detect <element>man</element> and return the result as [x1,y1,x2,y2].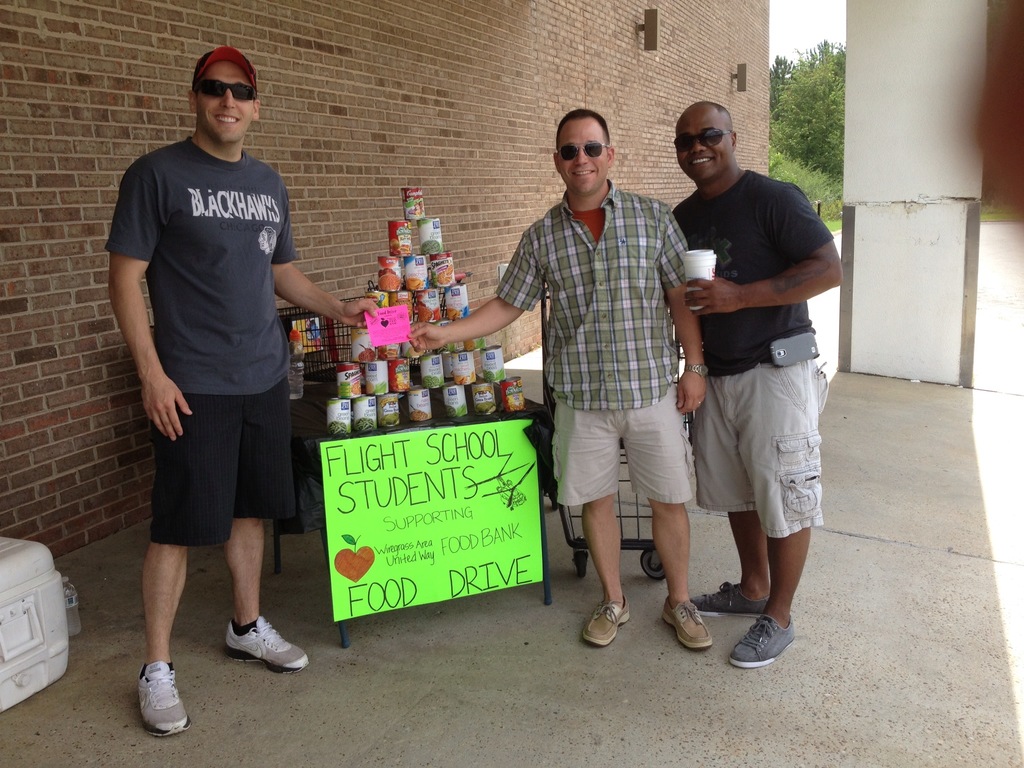
[105,43,376,736].
